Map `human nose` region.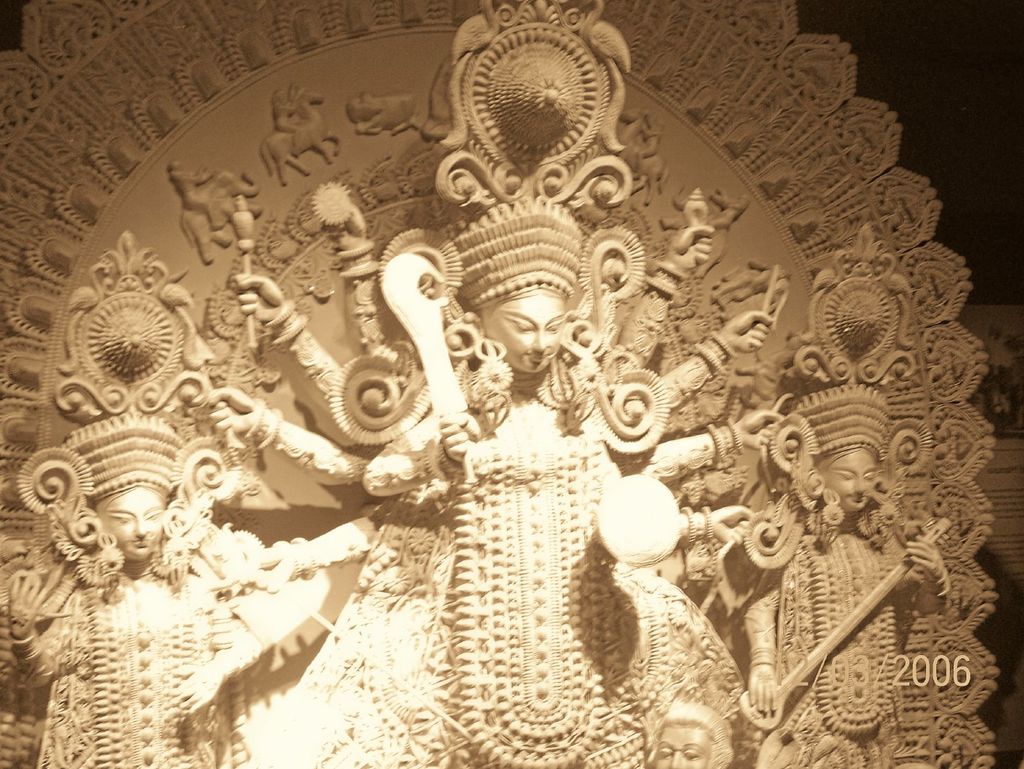
Mapped to 530,328,546,352.
